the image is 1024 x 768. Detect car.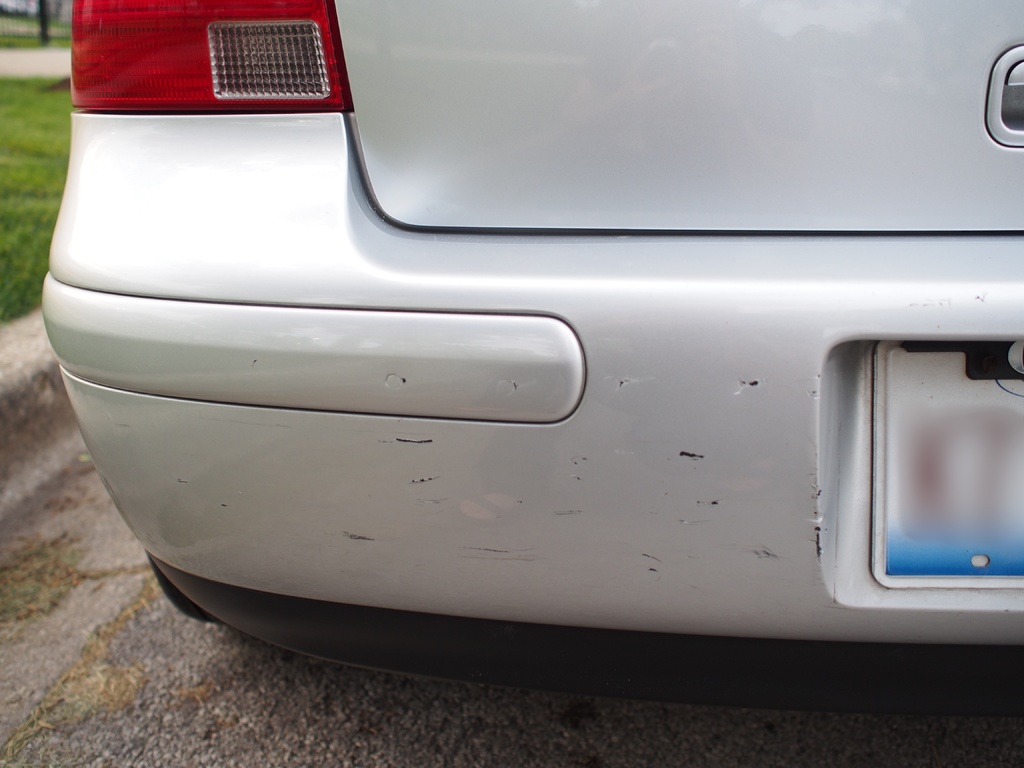
Detection: {"x1": 28, "y1": 0, "x2": 994, "y2": 719}.
